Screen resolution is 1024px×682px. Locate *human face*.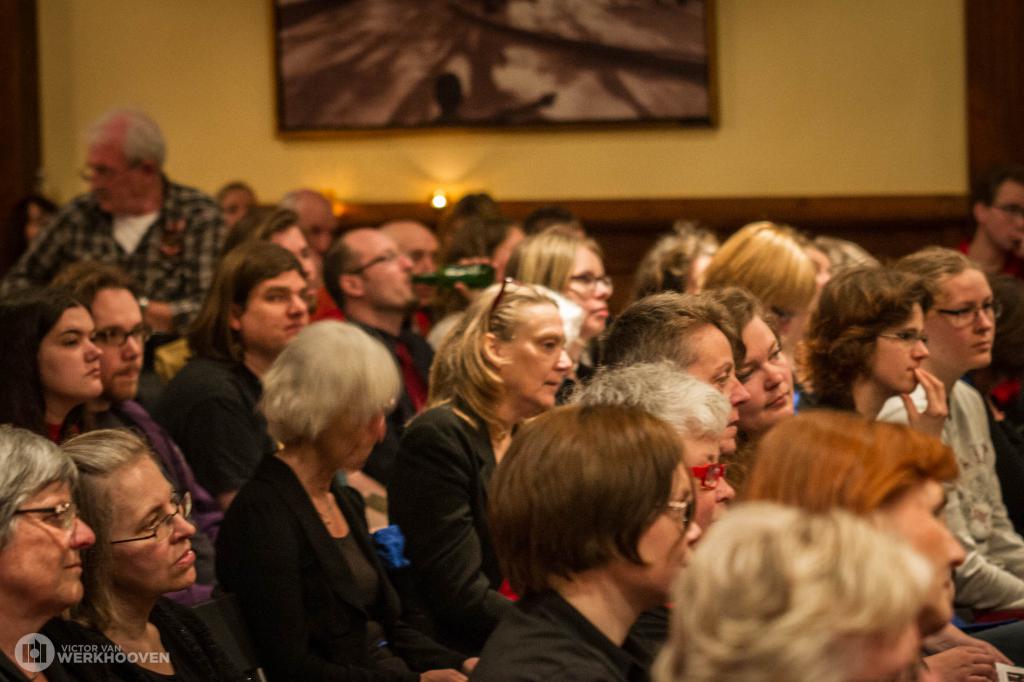
<box>239,266,308,346</box>.
